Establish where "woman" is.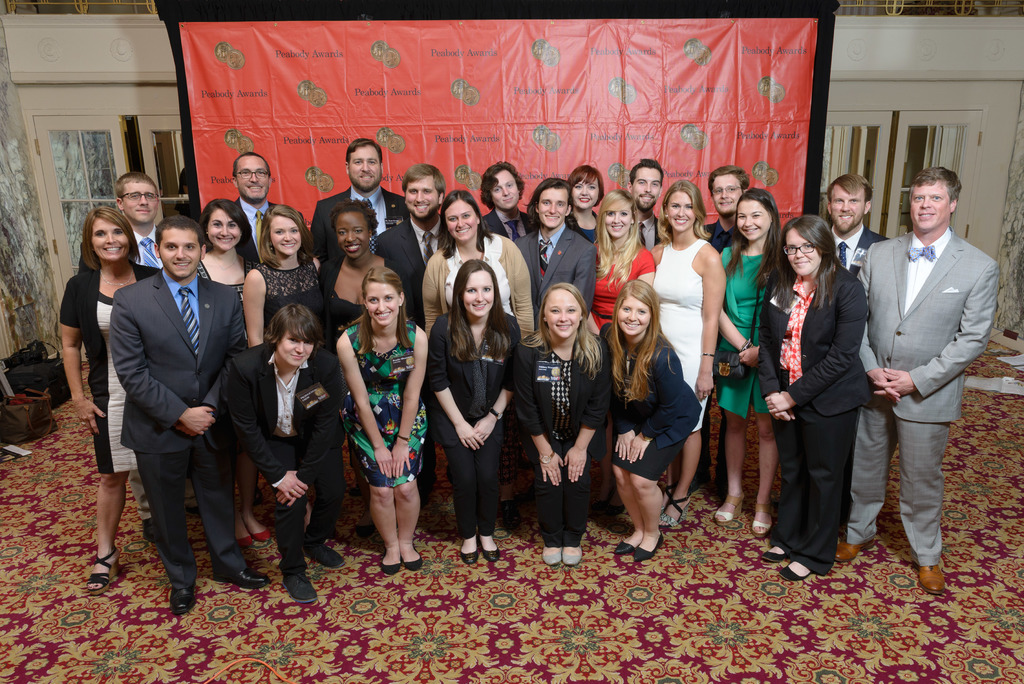
Established at crop(196, 195, 260, 551).
